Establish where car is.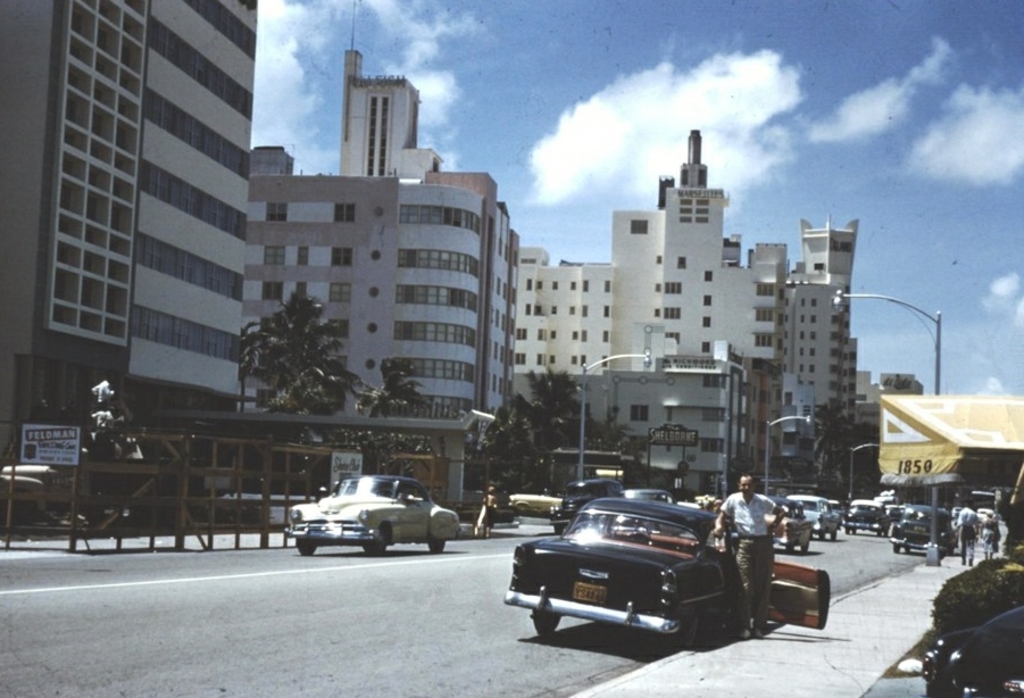
Established at l=511, t=479, r=559, b=510.
